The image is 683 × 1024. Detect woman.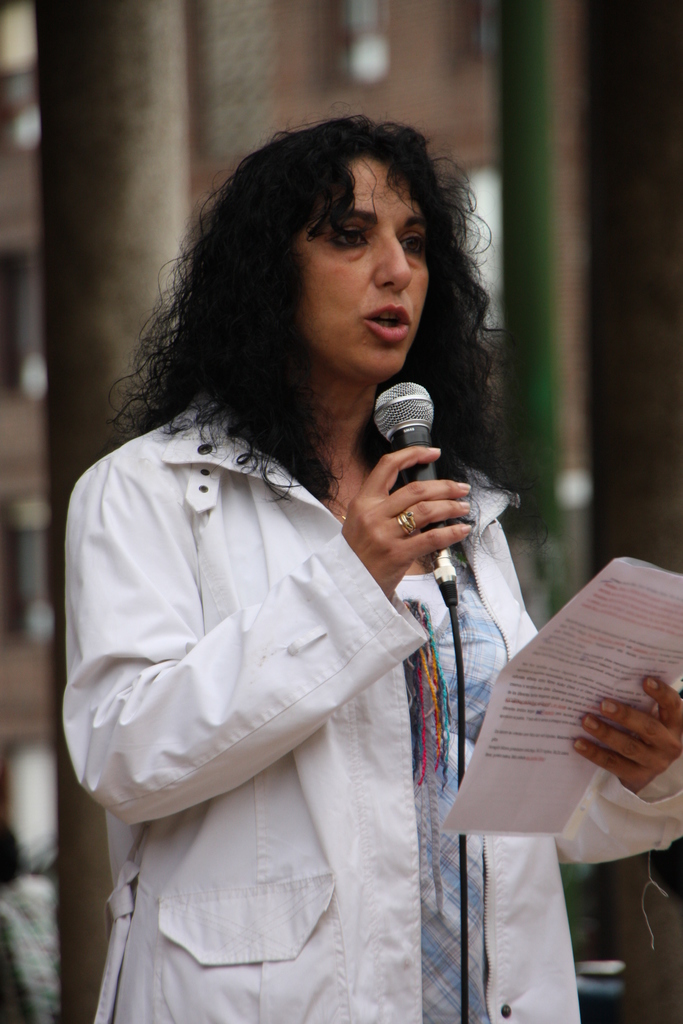
Detection: <region>50, 141, 552, 1010</region>.
